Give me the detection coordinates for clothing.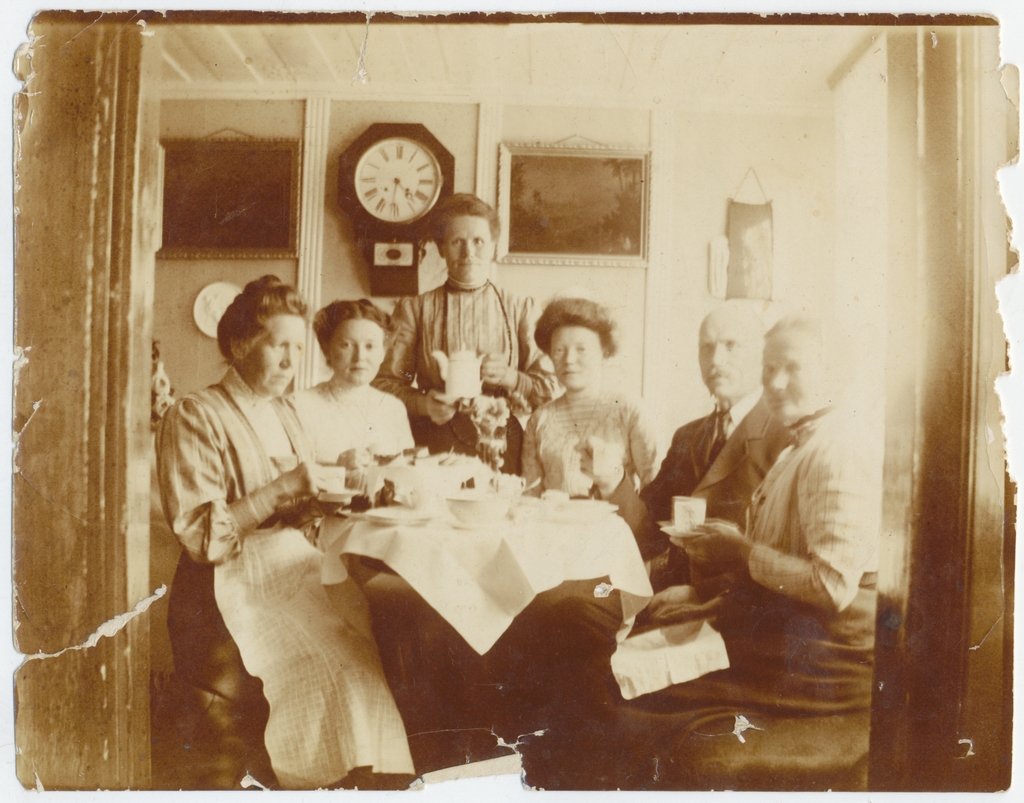
bbox=[523, 392, 897, 729].
